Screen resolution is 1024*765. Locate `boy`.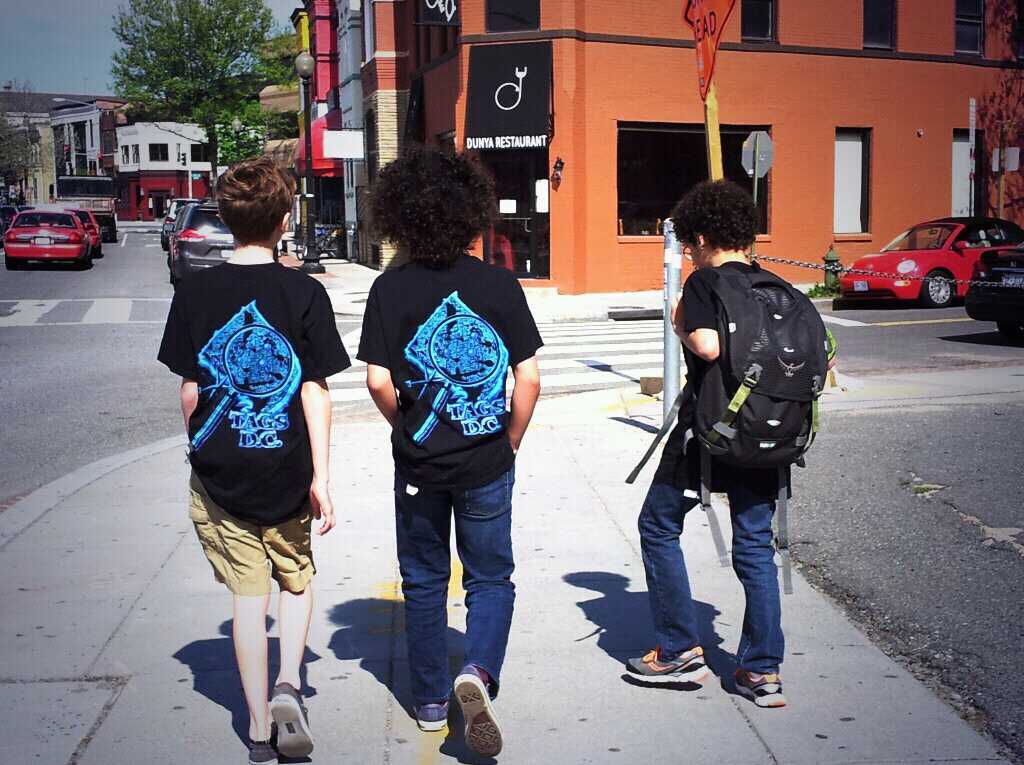
region(149, 170, 350, 732).
